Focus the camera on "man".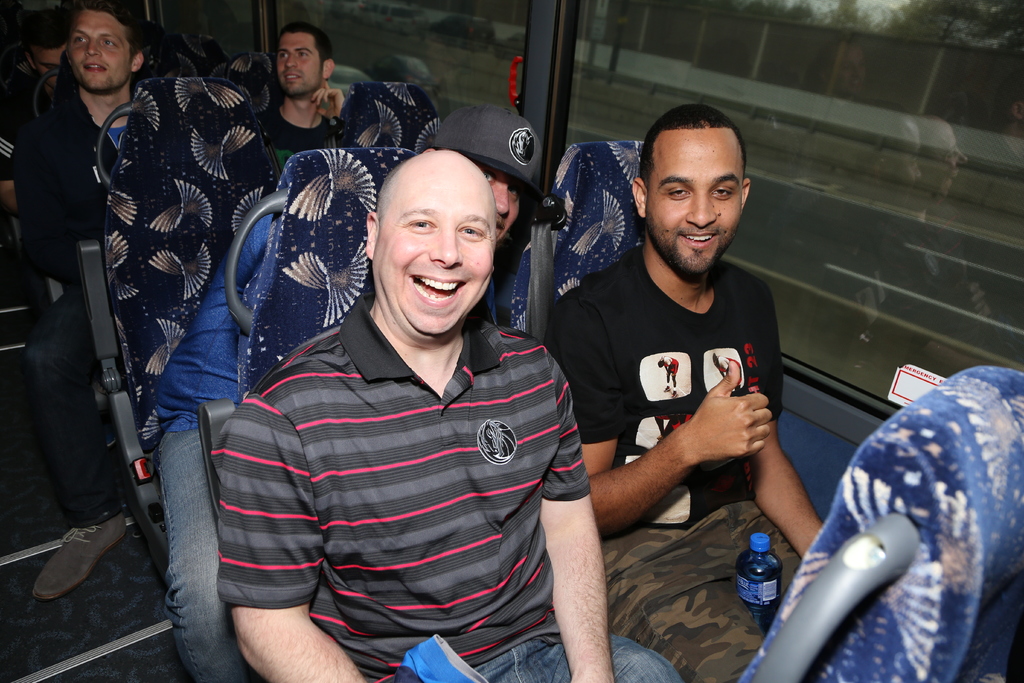
Focus region: bbox=(185, 113, 626, 661).
